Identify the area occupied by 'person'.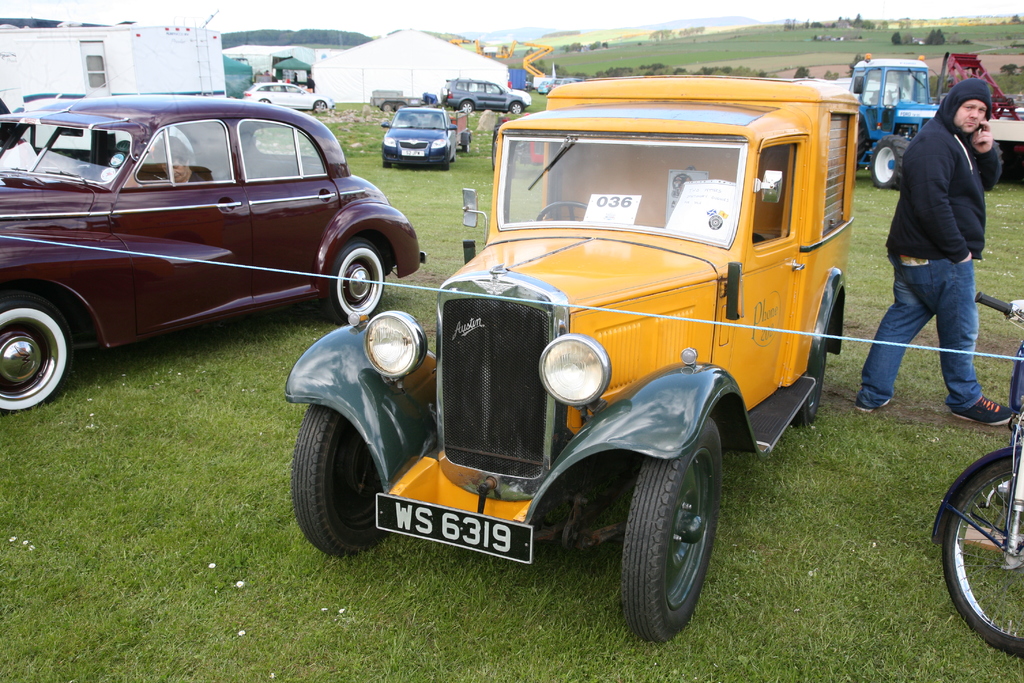
Area: <region>849, 68, 1012, 423</region>.
